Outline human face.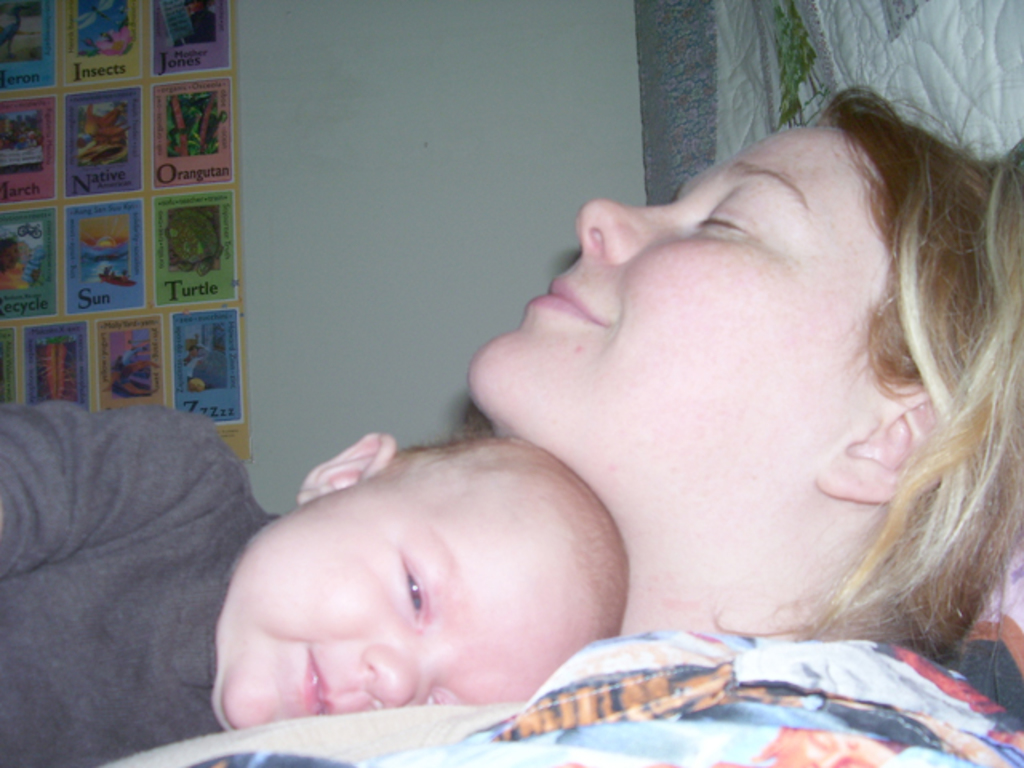
Outline: (470,131,878,510).
